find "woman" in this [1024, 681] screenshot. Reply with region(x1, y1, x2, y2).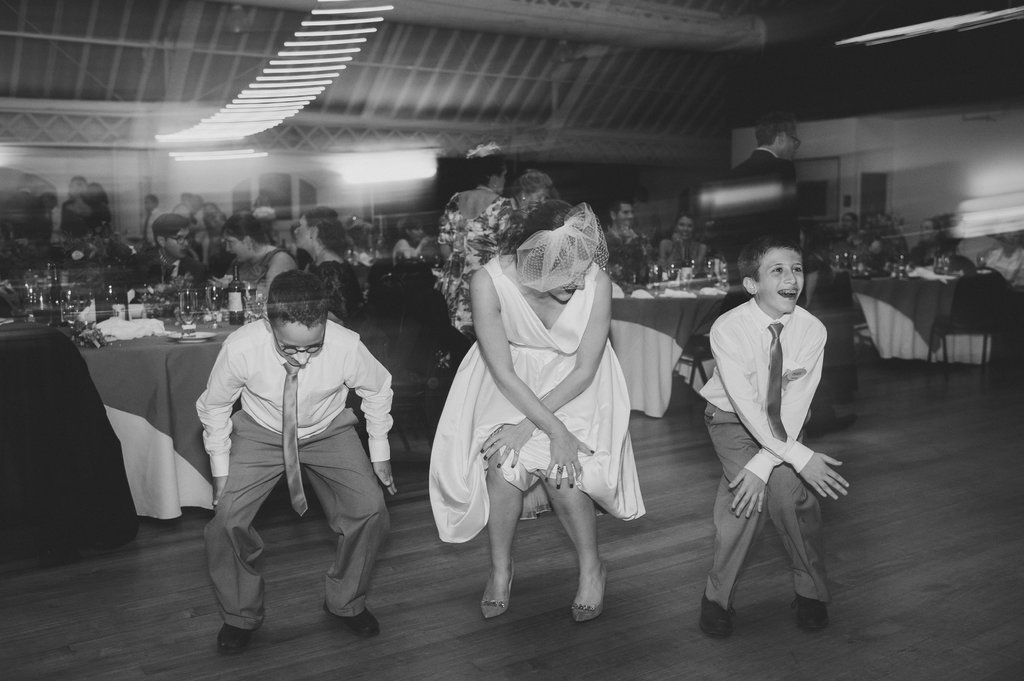
region(220, 214, 294, 298).
